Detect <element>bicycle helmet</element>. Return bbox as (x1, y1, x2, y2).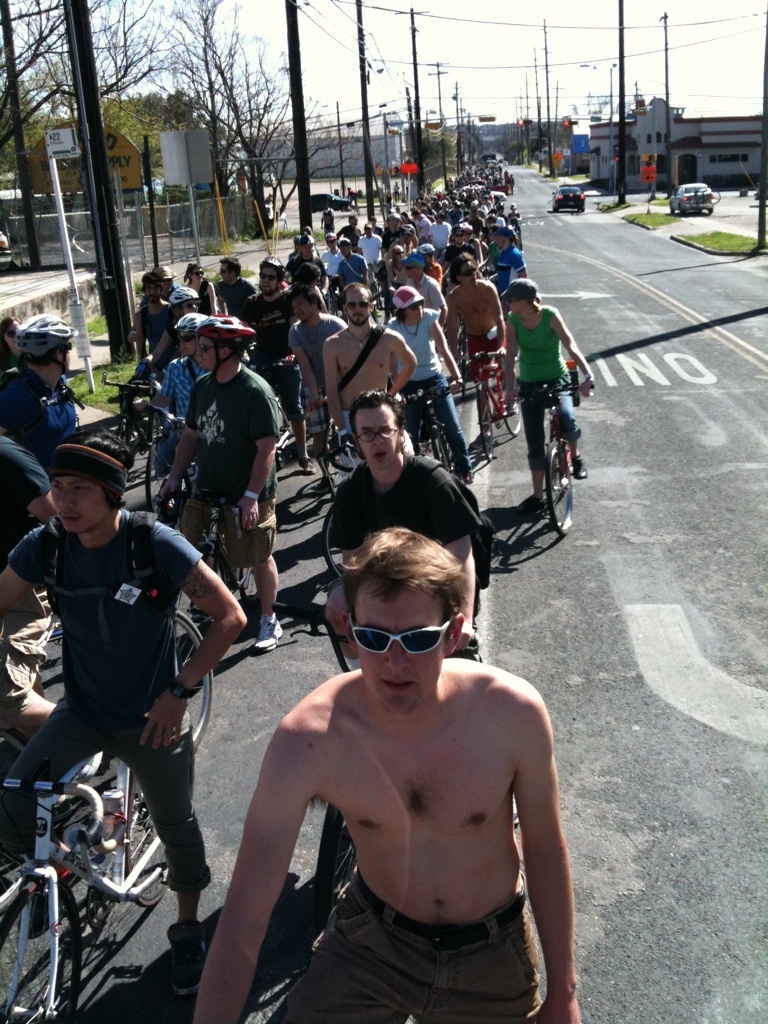
(177, 312, 211, 331).
